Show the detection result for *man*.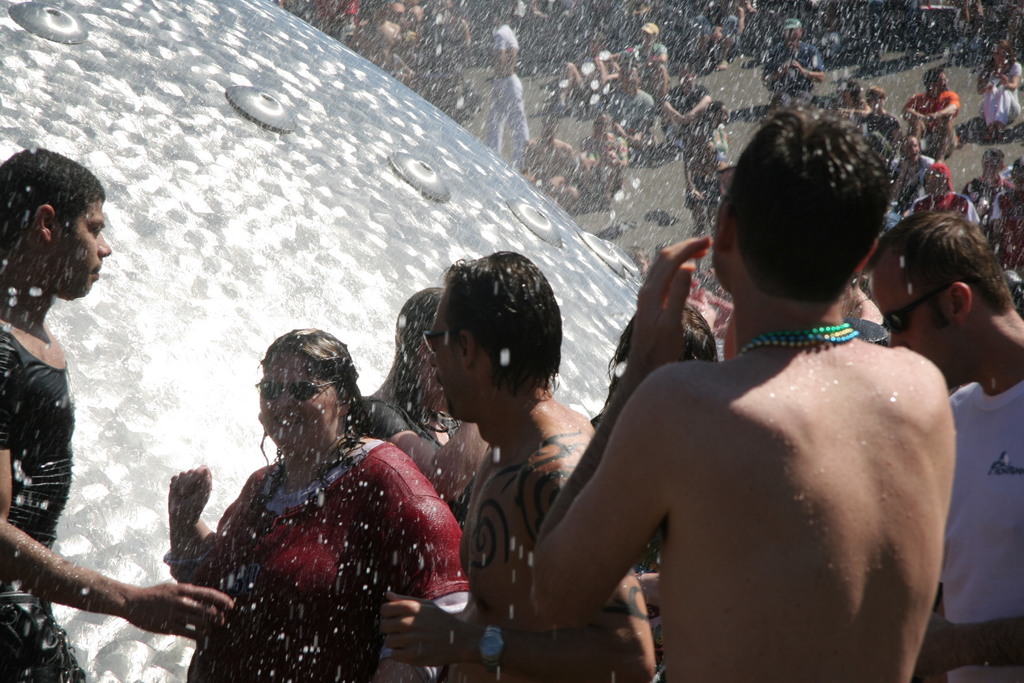
(0, 145, 241, 682).
